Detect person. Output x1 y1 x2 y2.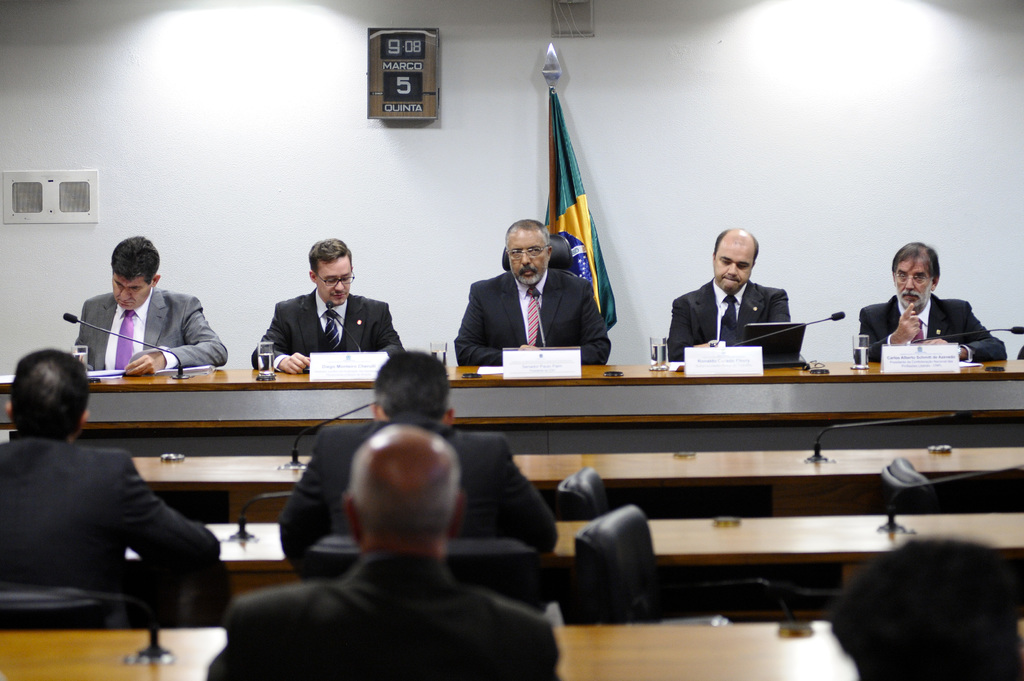
684 214 819 374.
